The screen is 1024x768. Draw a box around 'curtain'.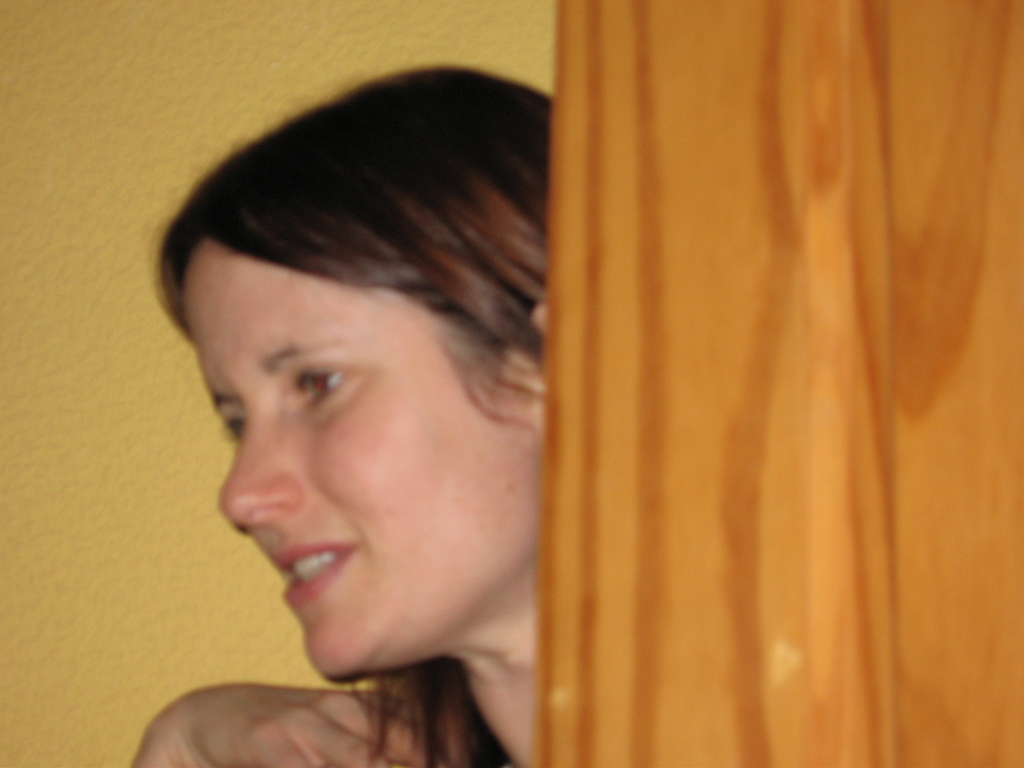
bbox=(545, 0, 1023, 767).
